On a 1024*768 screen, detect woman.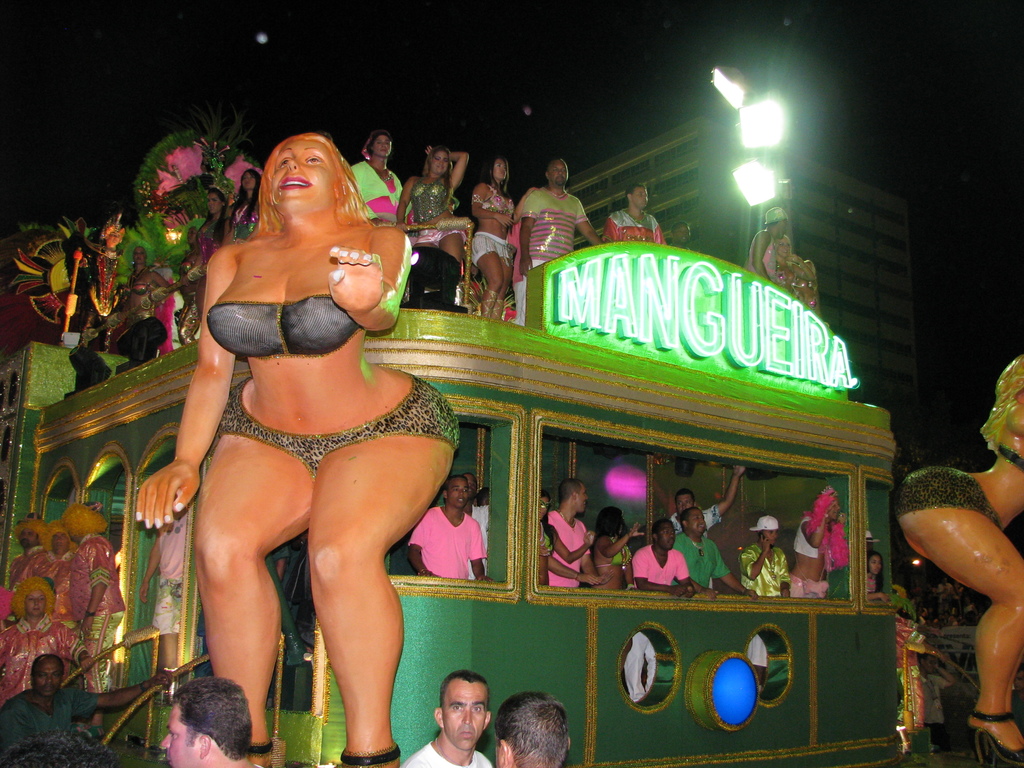
393,141,471,305.
